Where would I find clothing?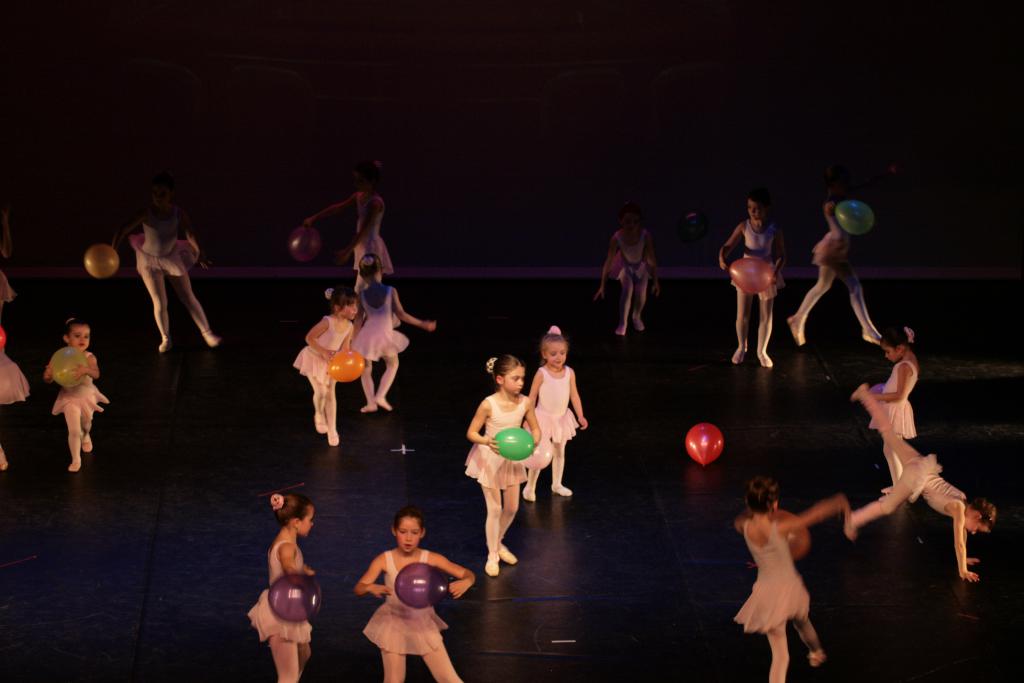
At pyautogui.locateOnScreen(0, 270, 19, 309).
